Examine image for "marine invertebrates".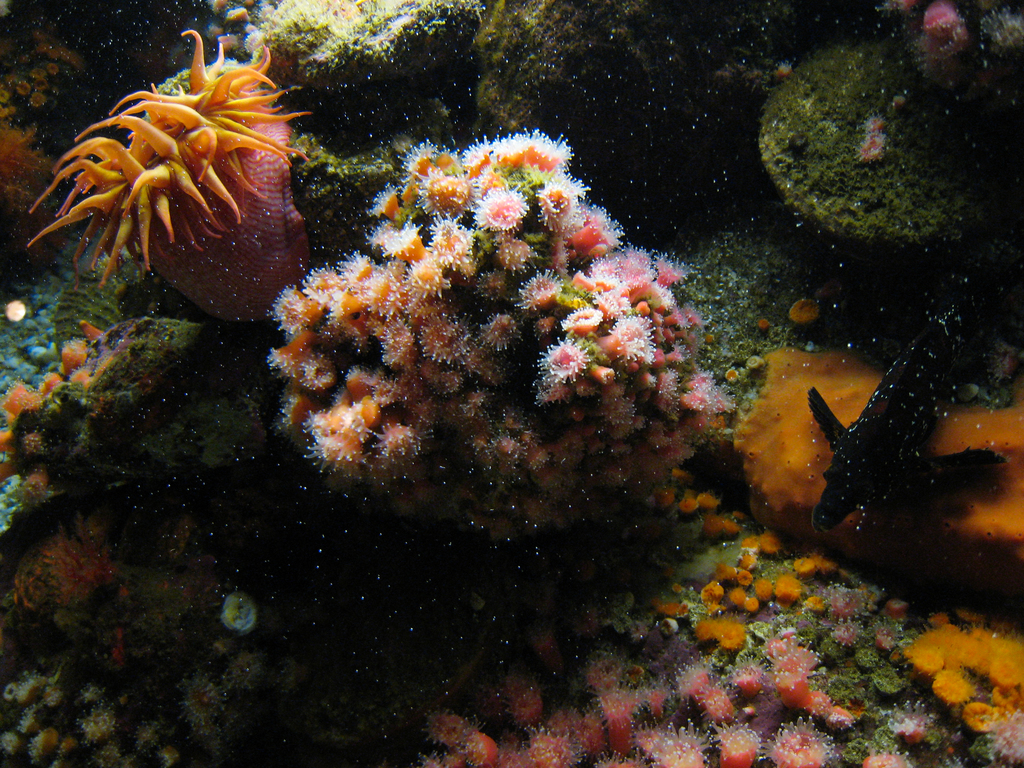
Examination result: bbox=[426, 709, 502, 767].
